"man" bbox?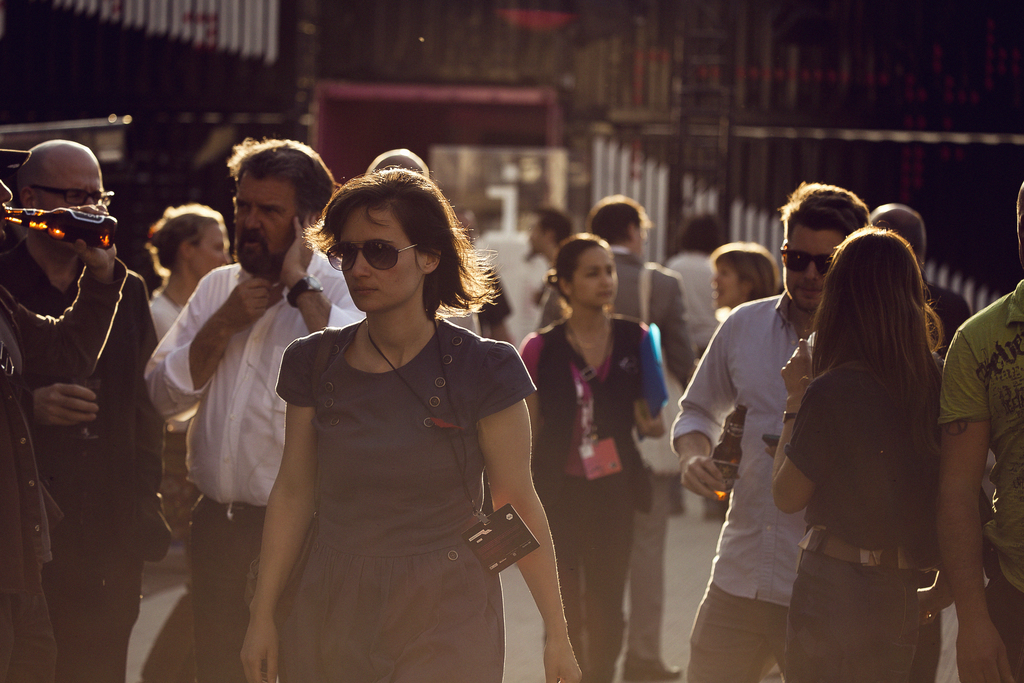
crop(7, 131, 177, 676)
